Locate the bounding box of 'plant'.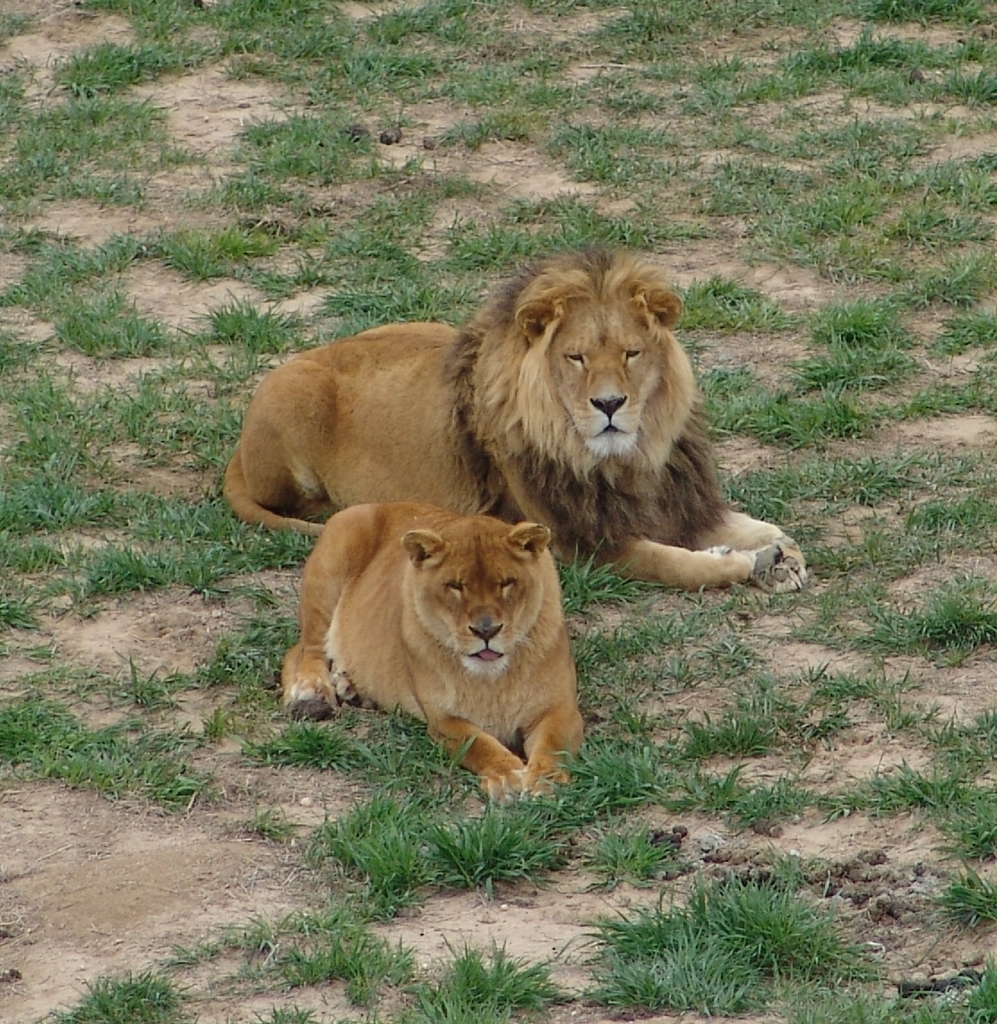
Bounding box: [x1=244, y1=993, x2=337, y2=1023].
